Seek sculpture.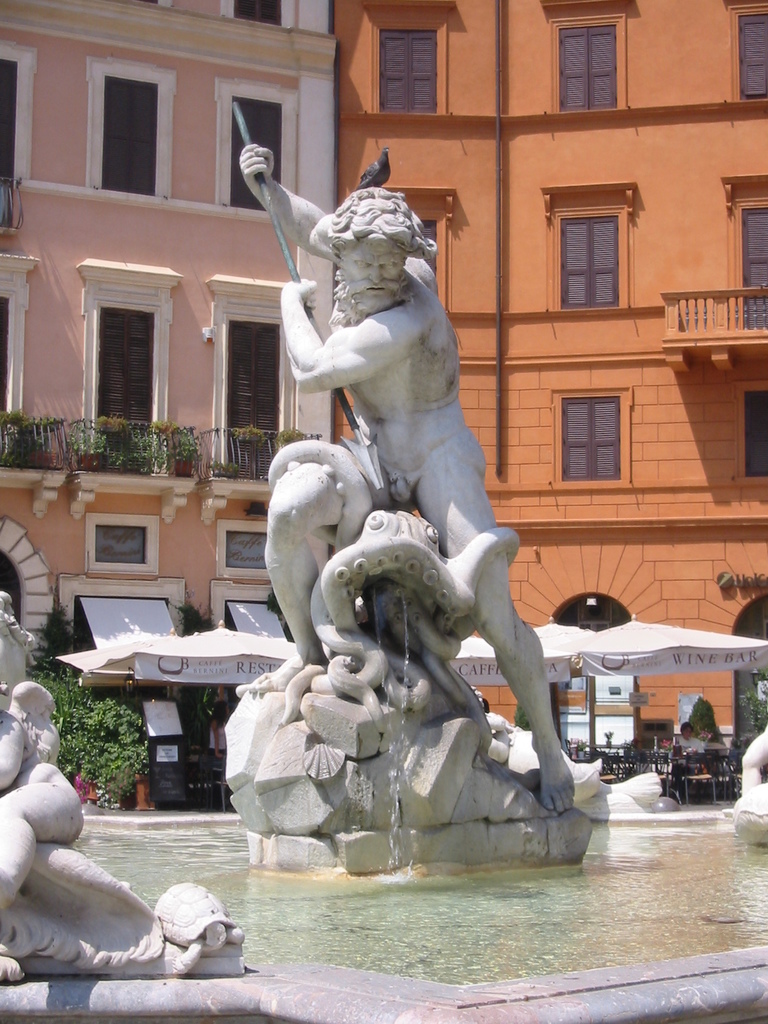
[left=228, top=104, right=610, bottom=895].
